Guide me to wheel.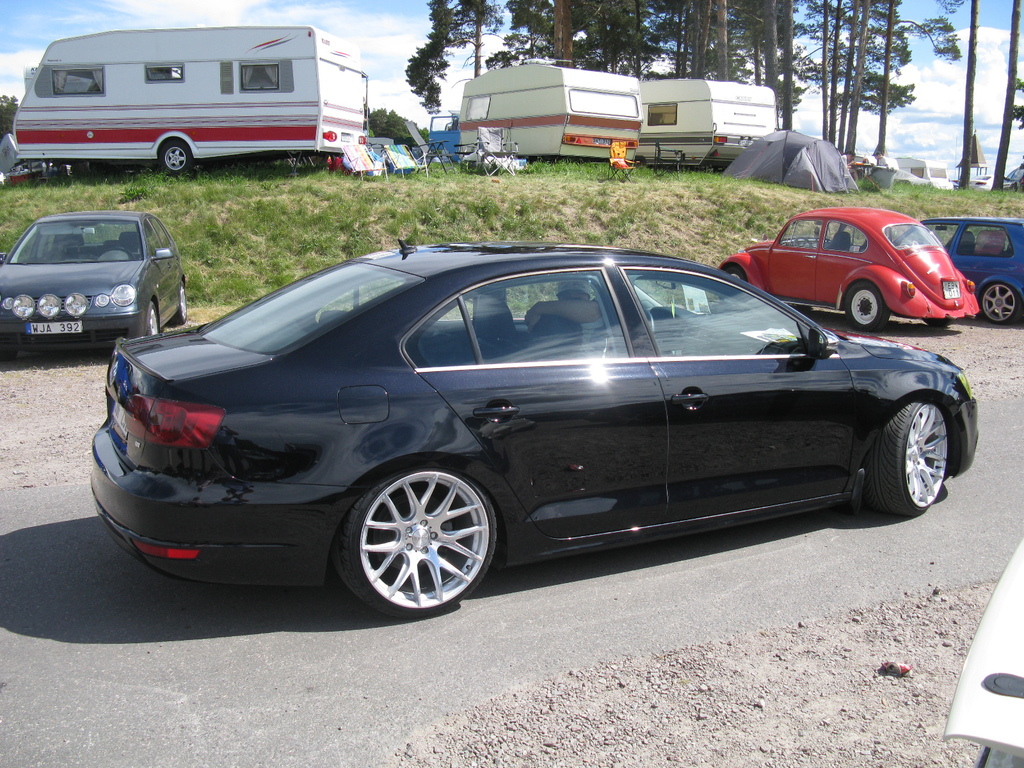
Guidance: 976,278,1023,324.
